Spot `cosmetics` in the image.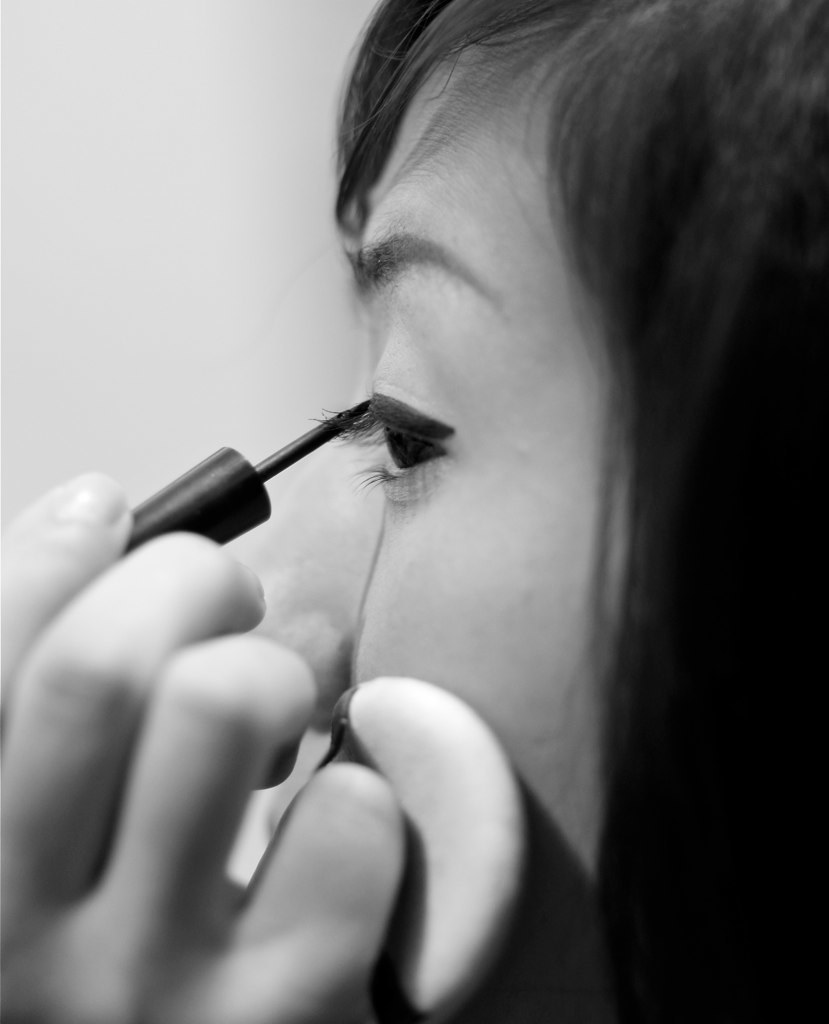
`cosmetics` found at 360 382 450 496.
